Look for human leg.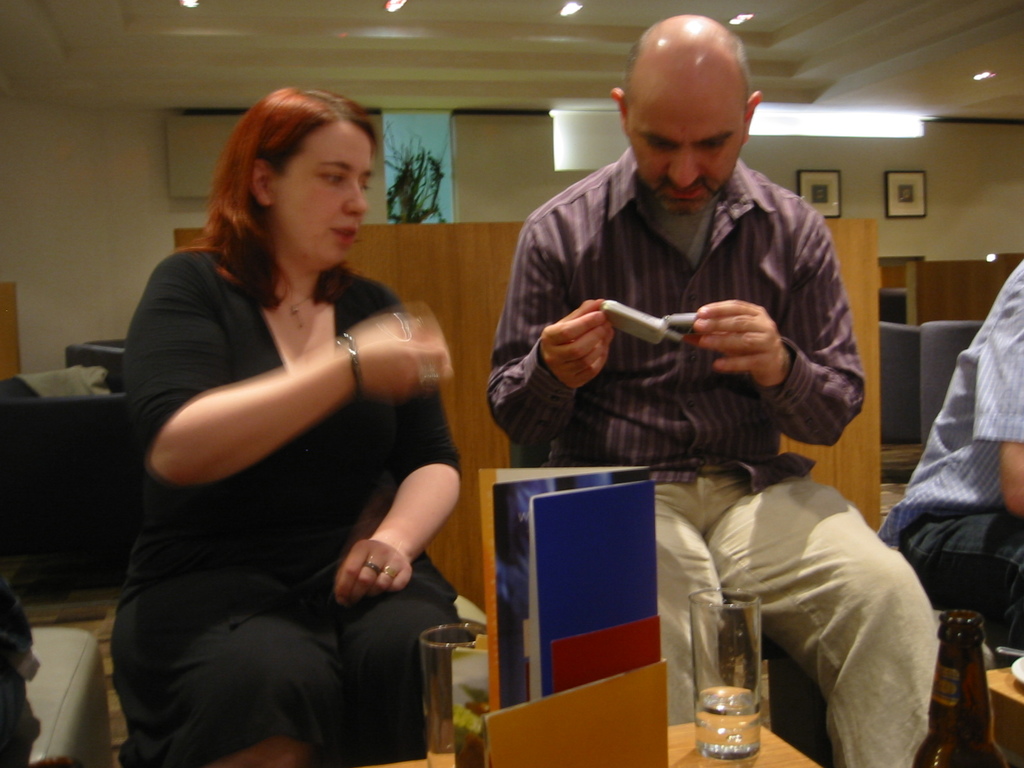
Found: {"left": 84, "top": 553, "right": 324, "bottom": 767}.
